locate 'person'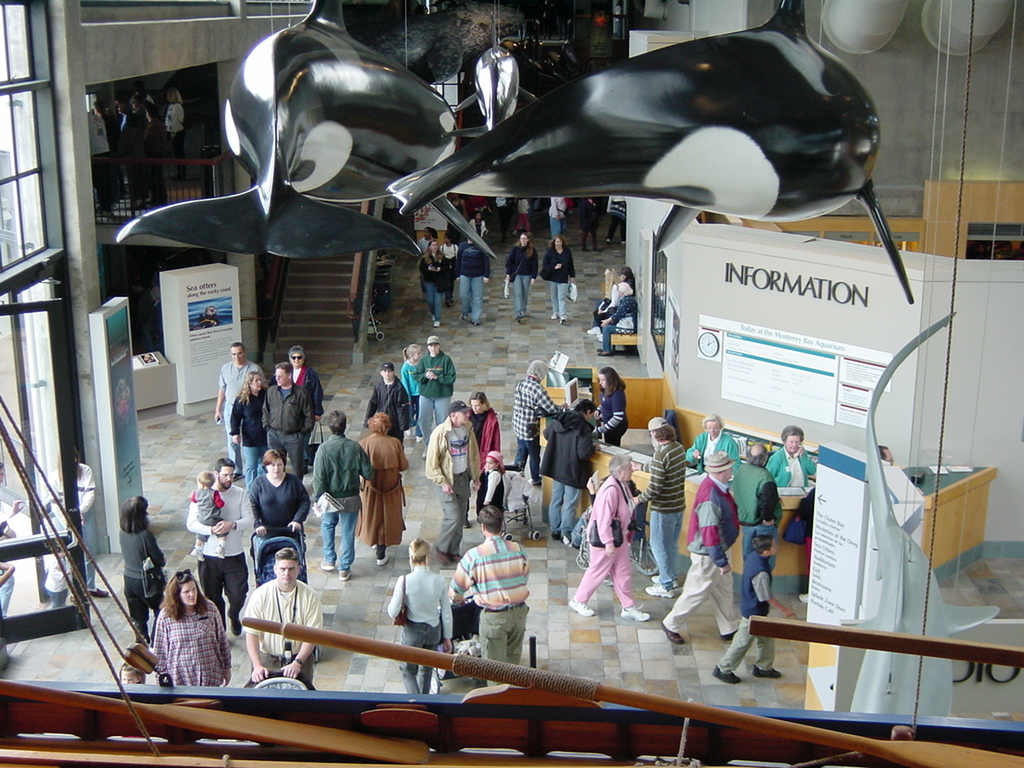
rect(881, 442, 897, 466)
